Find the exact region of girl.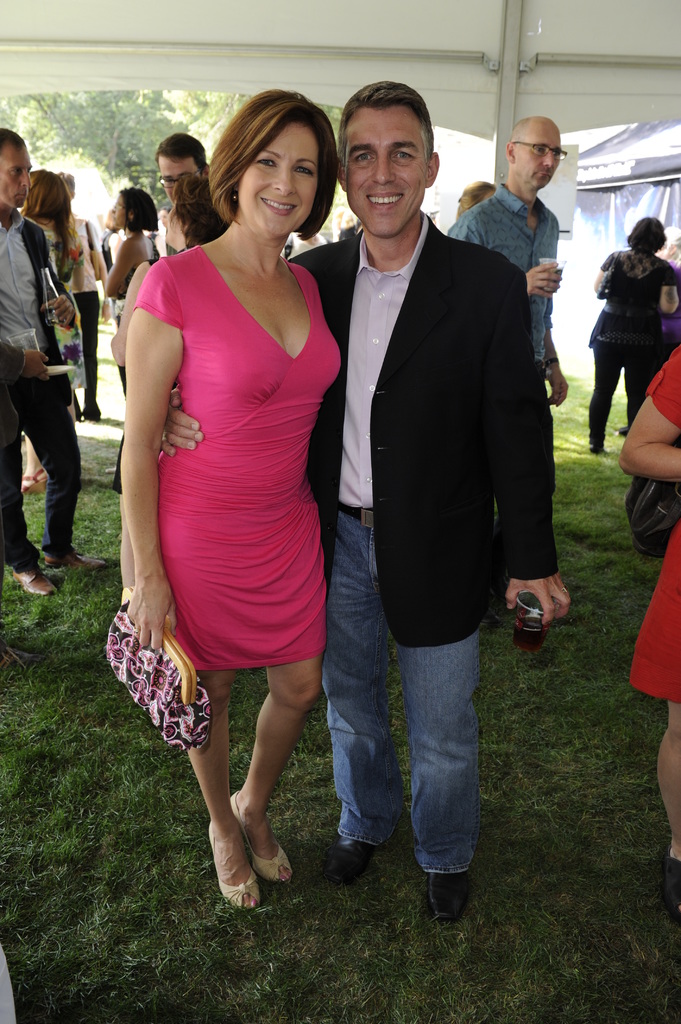
Exact region: crop(120, 85, 346, 902).
